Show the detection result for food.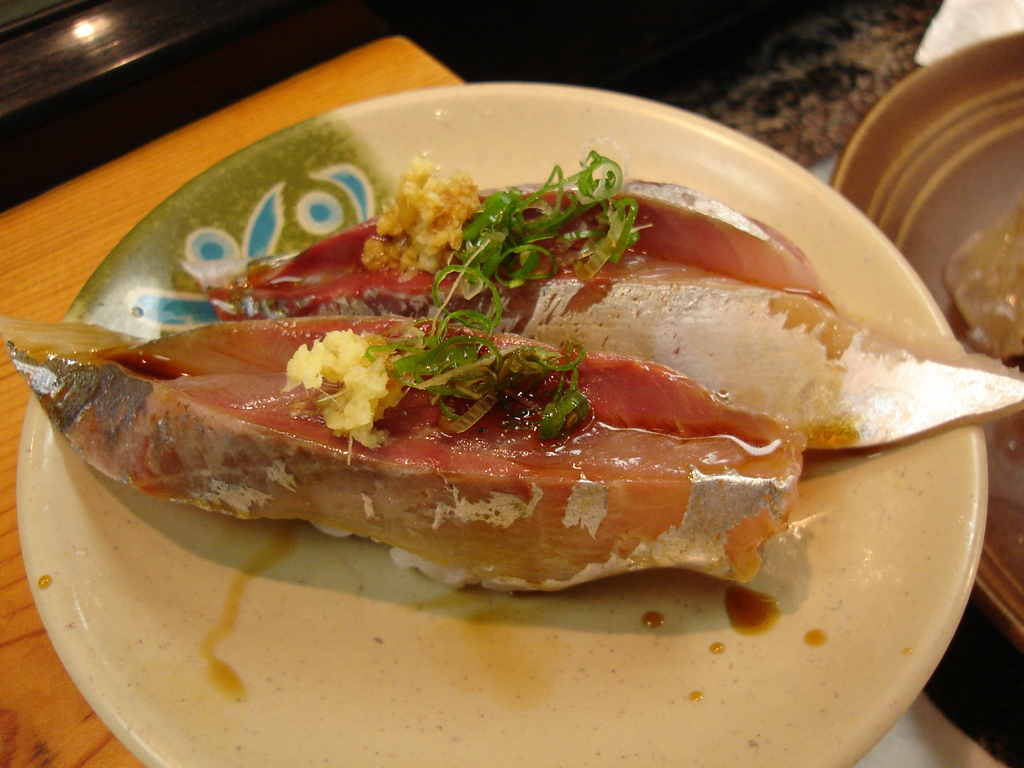
0/314/812/598.
